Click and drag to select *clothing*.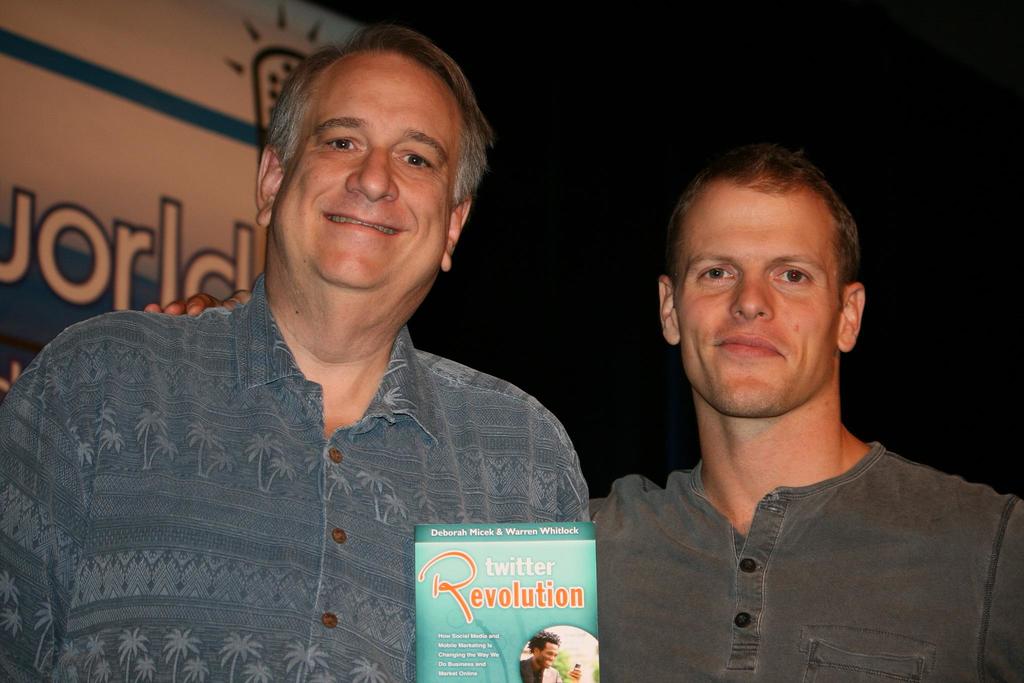
Selection: (left=30, top=268, right=598, bottom=654).
